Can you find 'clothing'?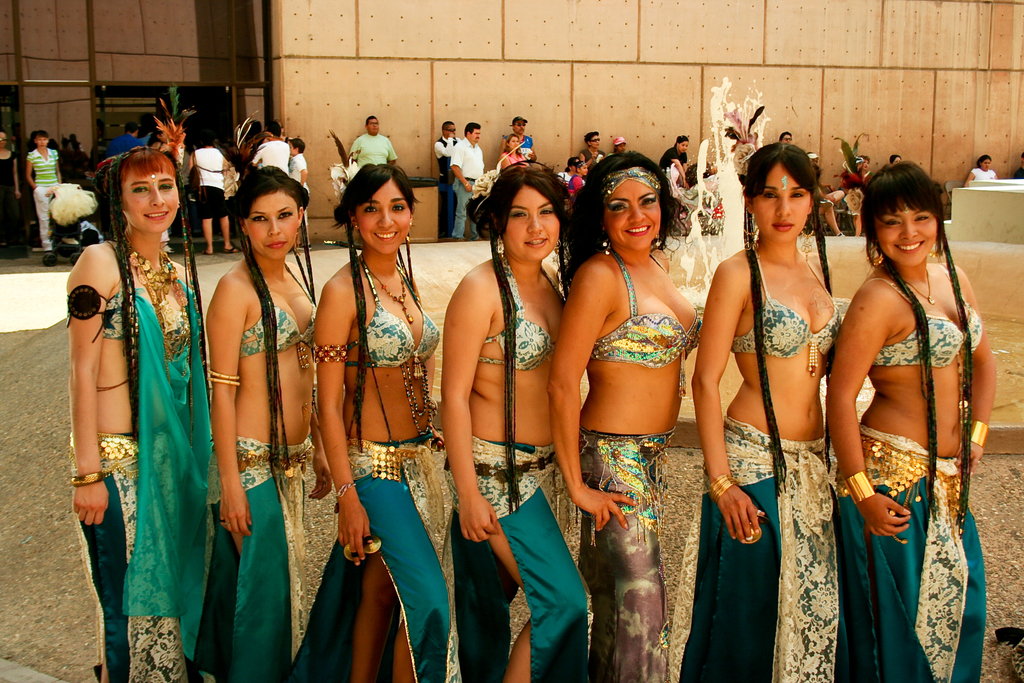
Yes, bounding box: 684,158,707,185.
